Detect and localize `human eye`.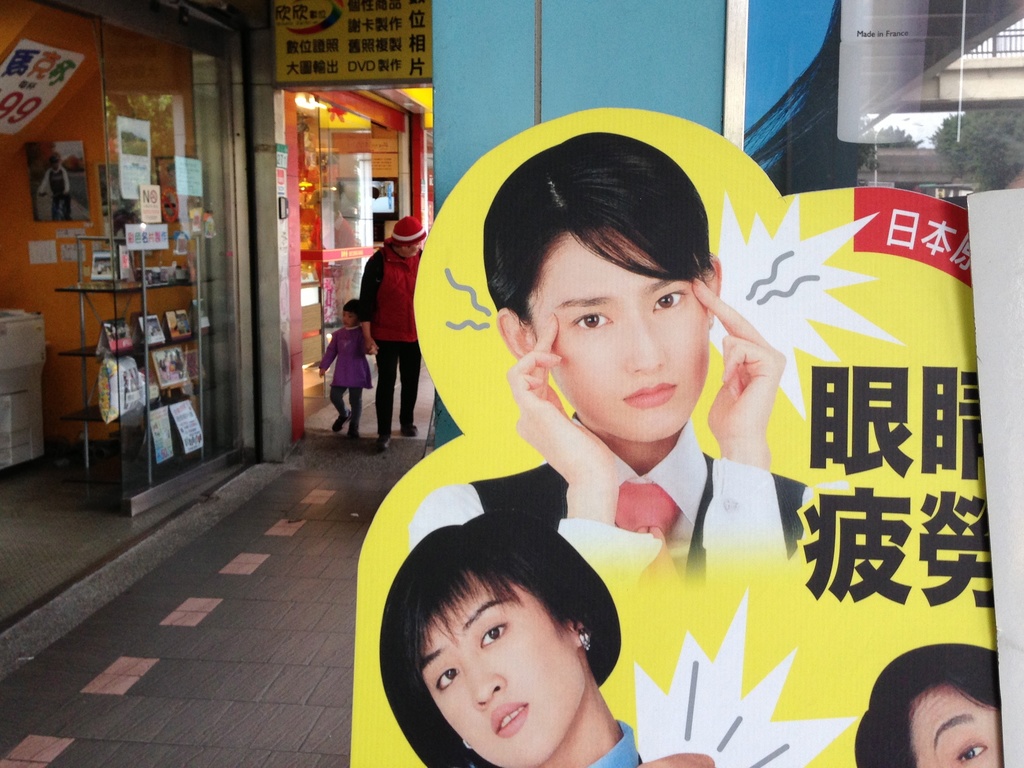
Localized at {"left": 649, "top": 291, "right": 684, "bottom": 314}.
